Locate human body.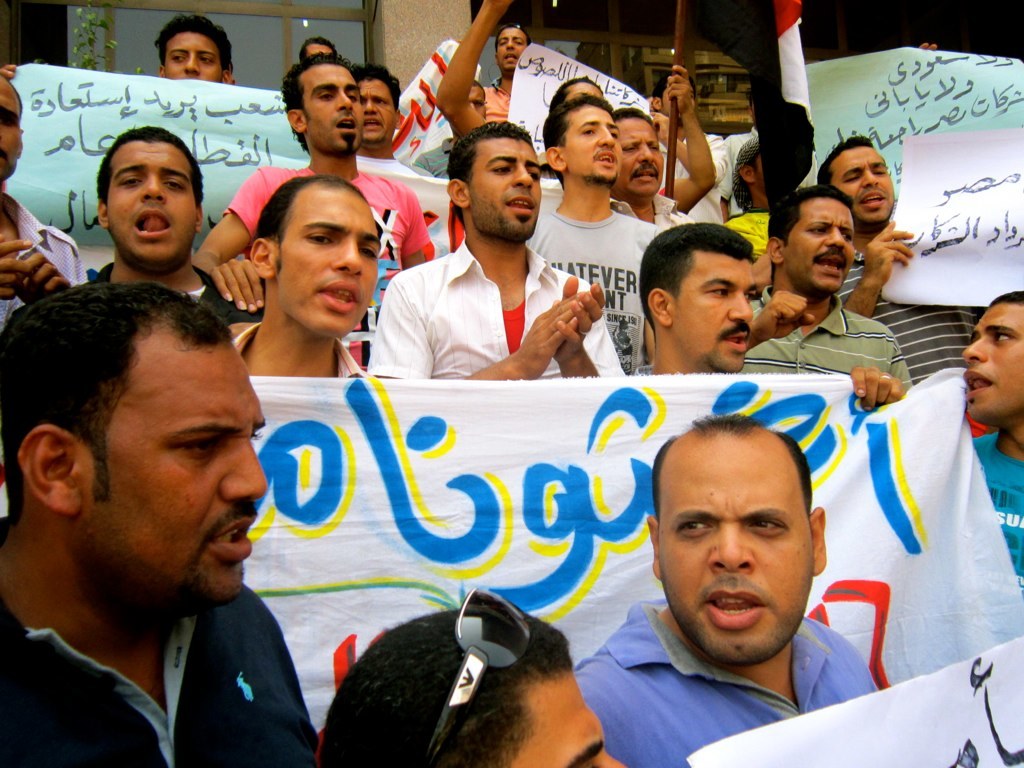
Bounding box: l=0, t=281, r=314, b=767.
